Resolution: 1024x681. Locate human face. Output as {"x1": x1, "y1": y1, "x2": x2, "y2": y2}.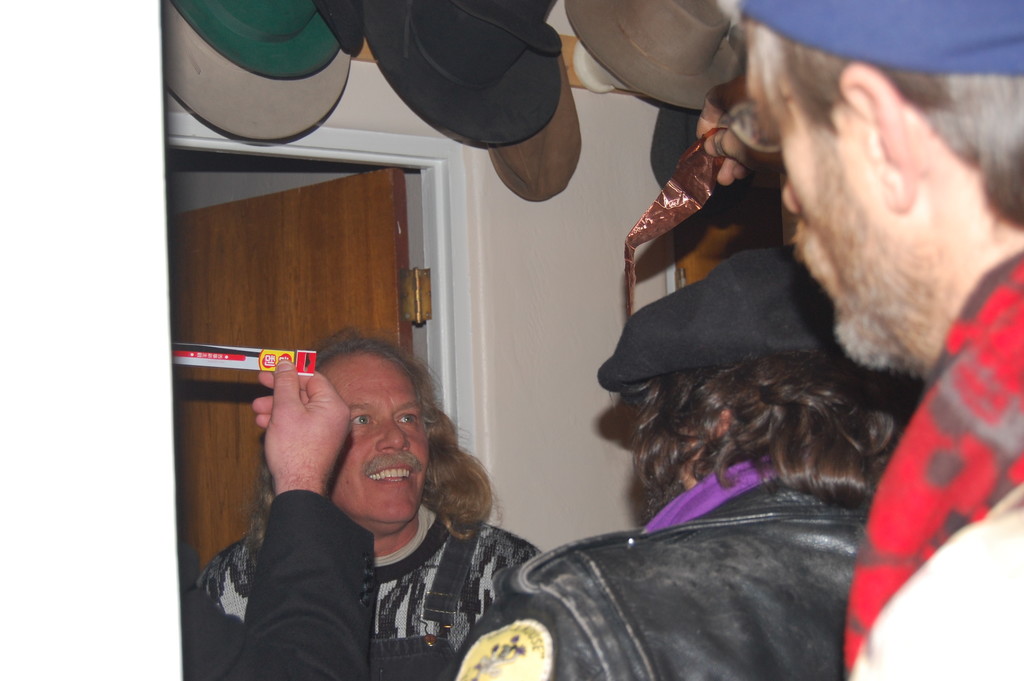
{"x1": 669, "y1": 422, "x2": 712, "y2": 486}.
